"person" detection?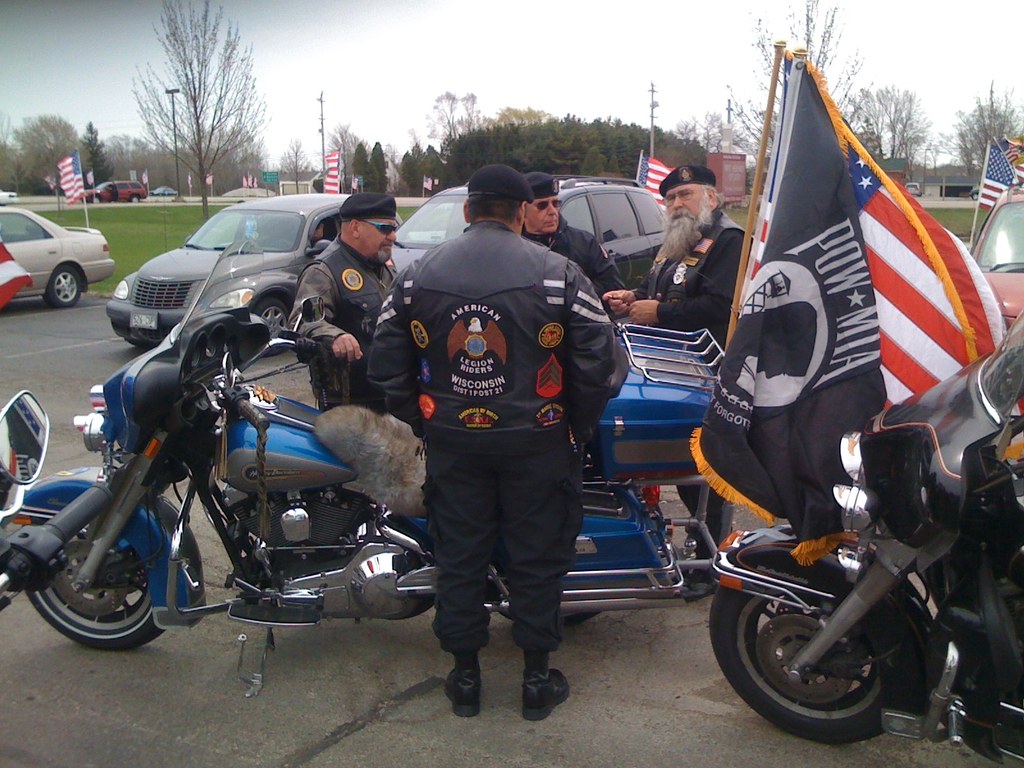
Rect(287, 193, 425, 435)
